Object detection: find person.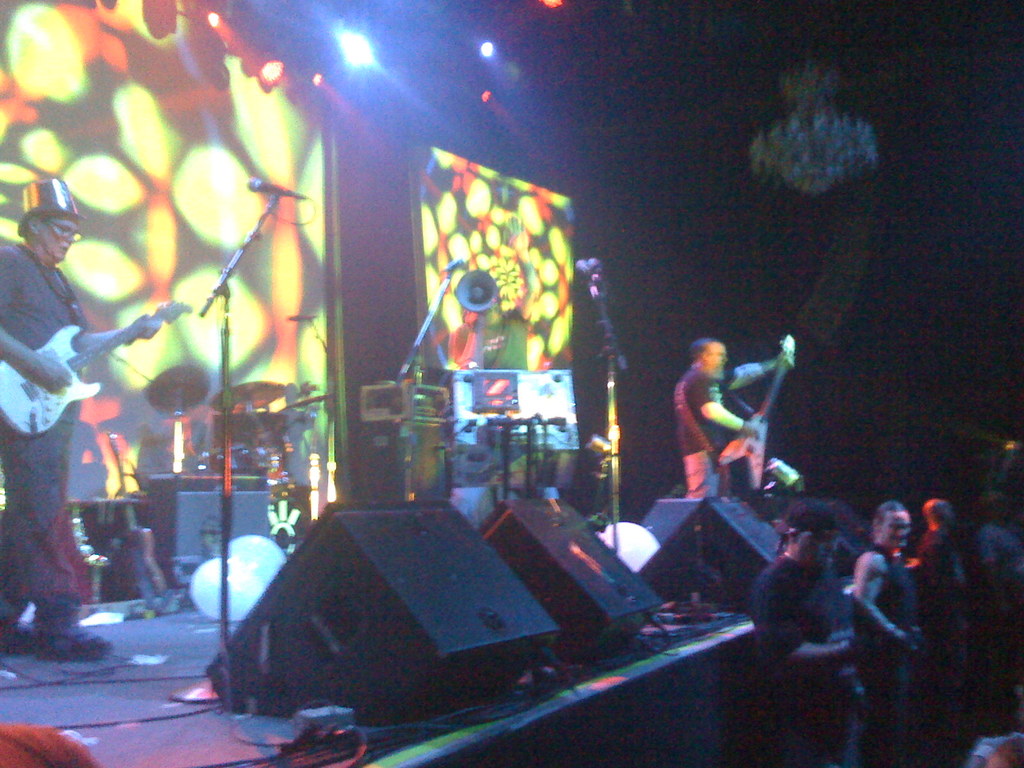
bbox=[902, 495, 980, 767].
